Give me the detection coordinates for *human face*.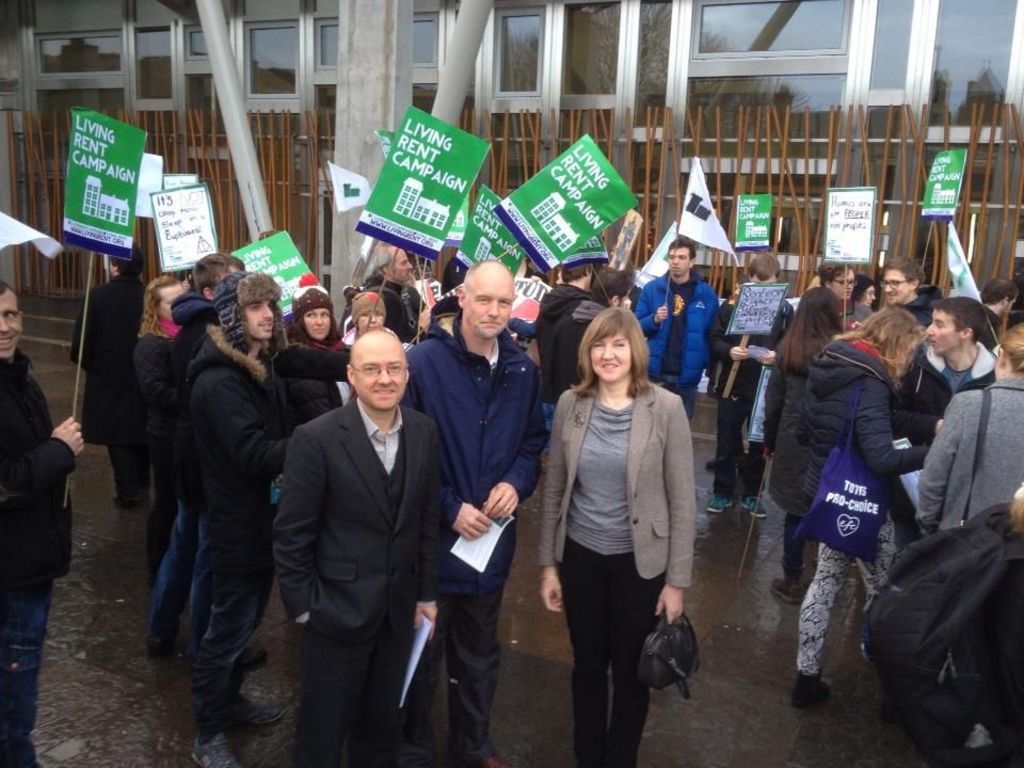
bbox(350, 340, 407, 410).
